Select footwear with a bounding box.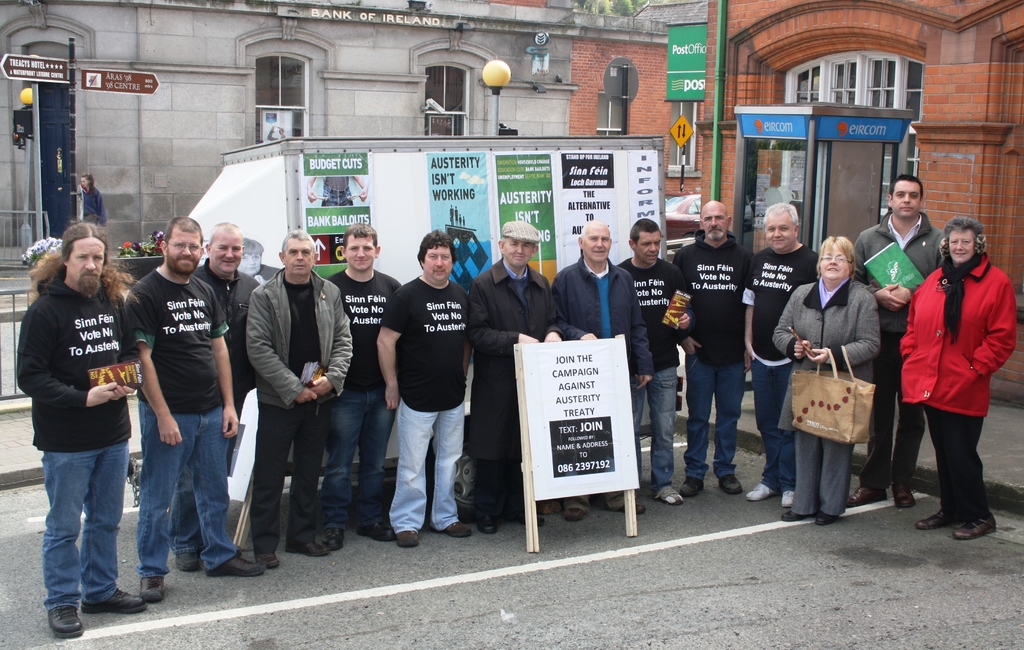
left=353, top=520, right=395, bottom=540.
